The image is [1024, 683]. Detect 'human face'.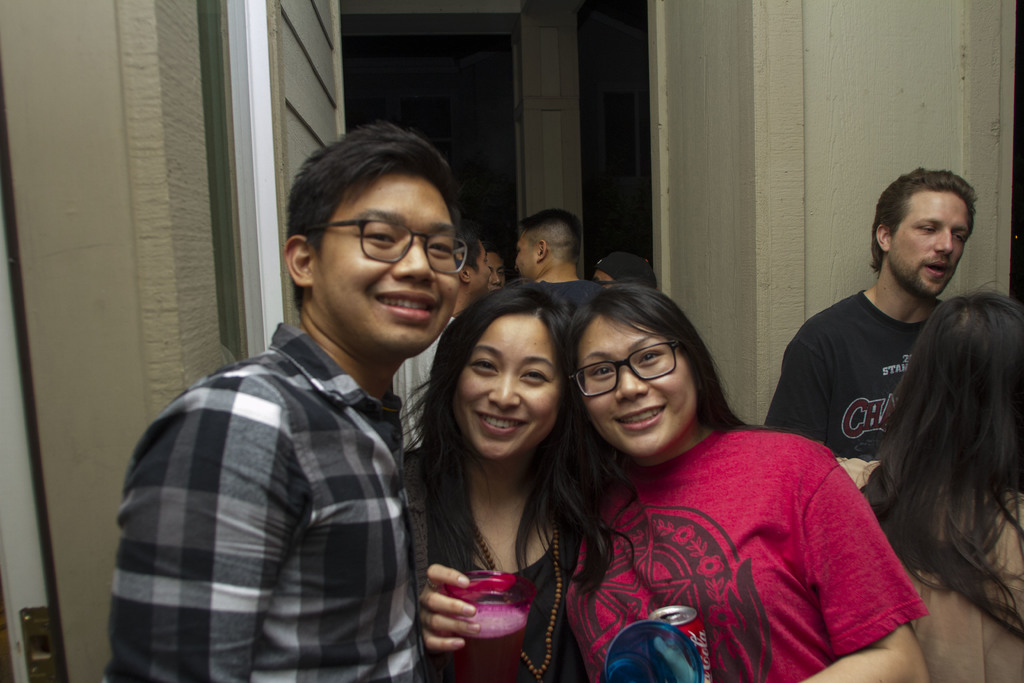
Detection: region(579, 311, 706, 457).
